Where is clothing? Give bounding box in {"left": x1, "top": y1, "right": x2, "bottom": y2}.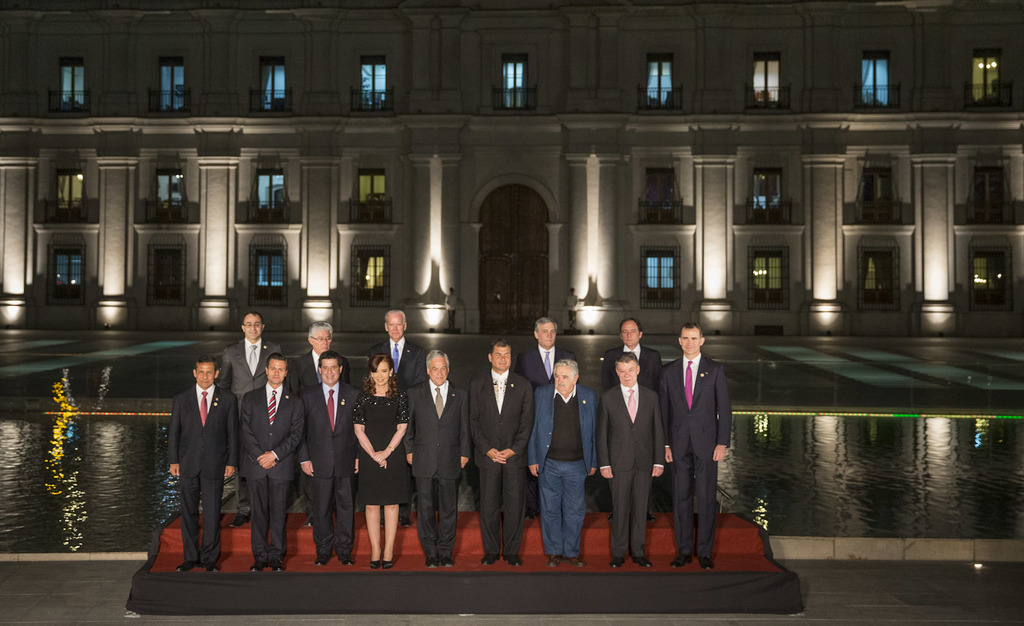
{"left": 237, "top": 378, "right": 305, "bottom": 566}.
